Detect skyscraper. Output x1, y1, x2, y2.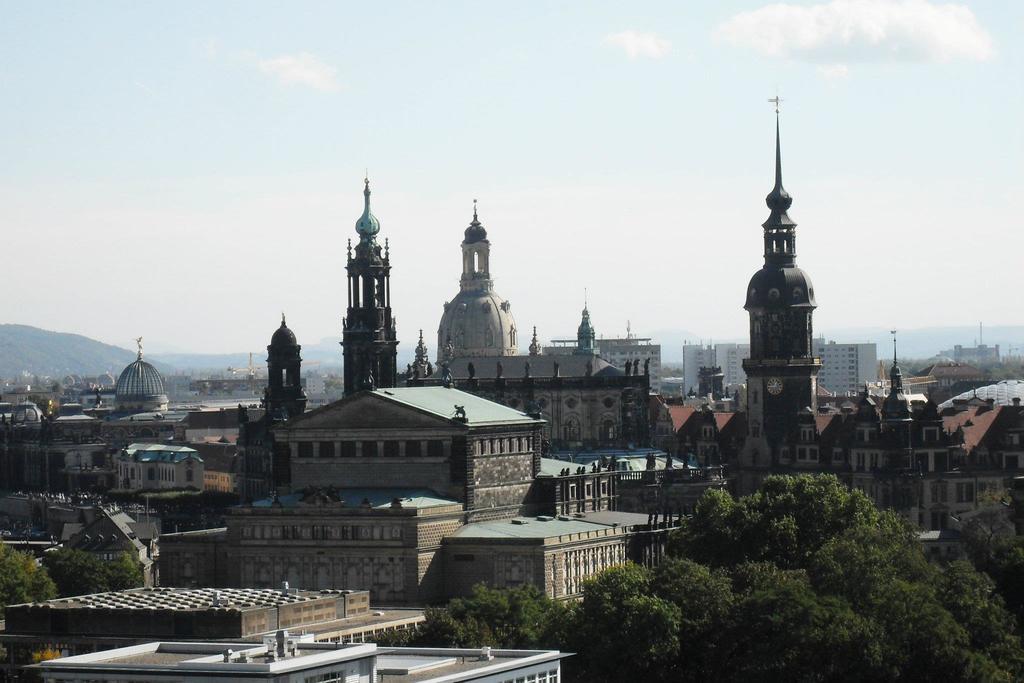
720, 101, 856, 533.
